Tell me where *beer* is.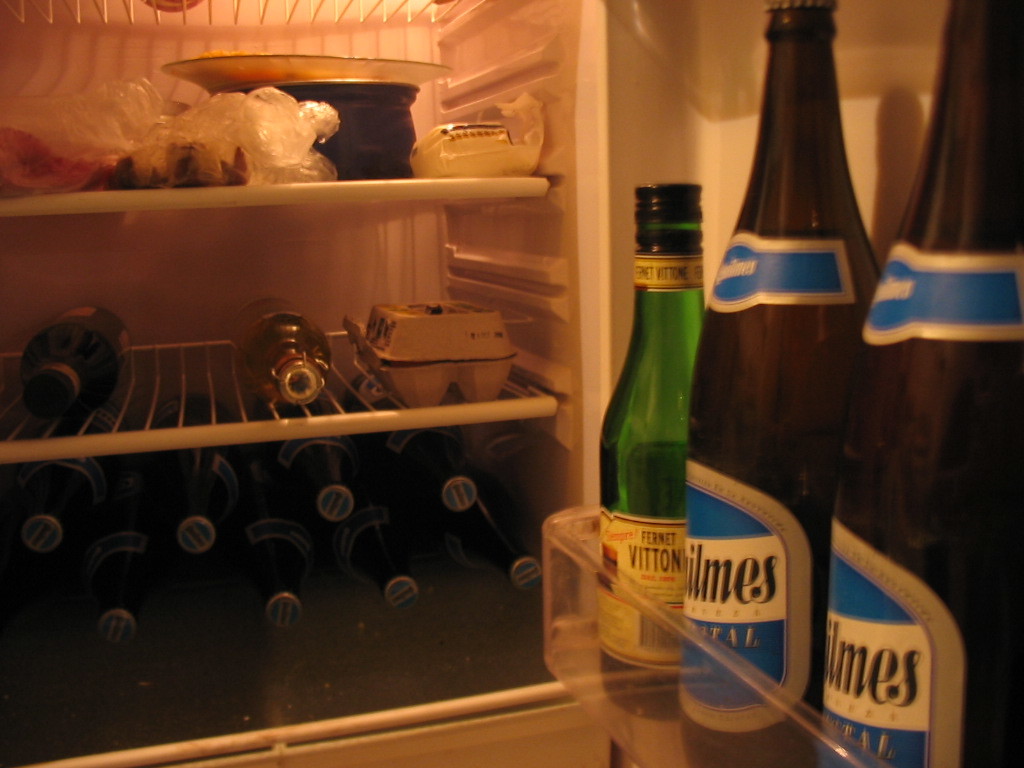
*beer* is at (left=829, top=0, right=1023, bottom=767).
